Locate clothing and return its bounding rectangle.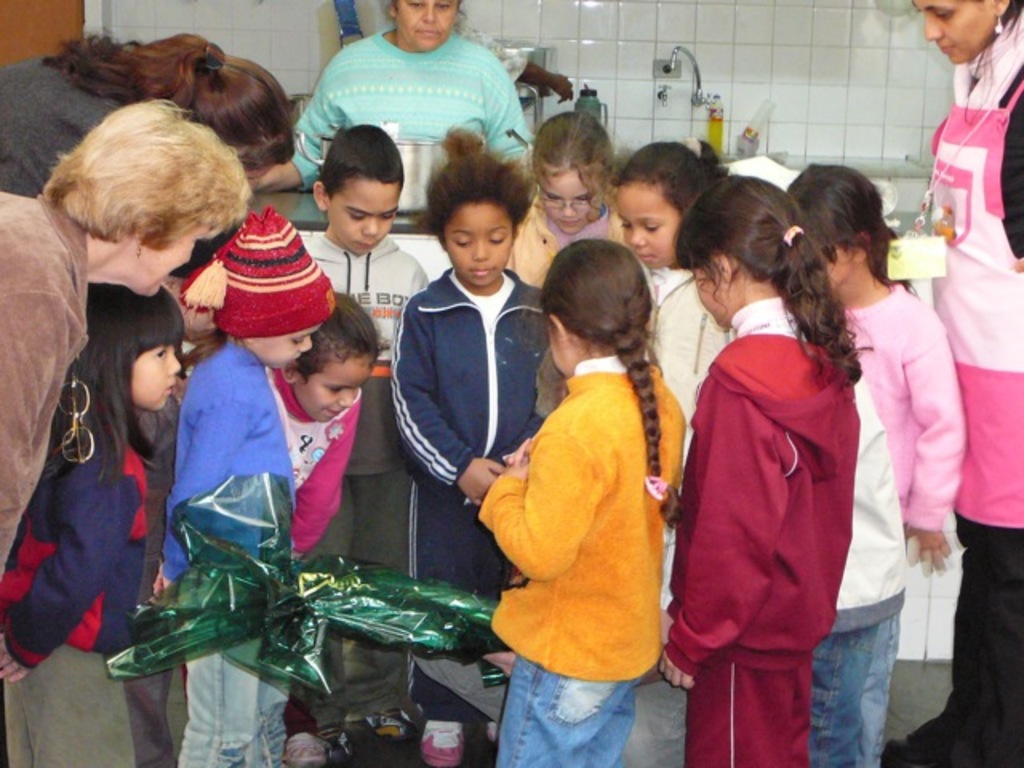
290/27/531/189.
